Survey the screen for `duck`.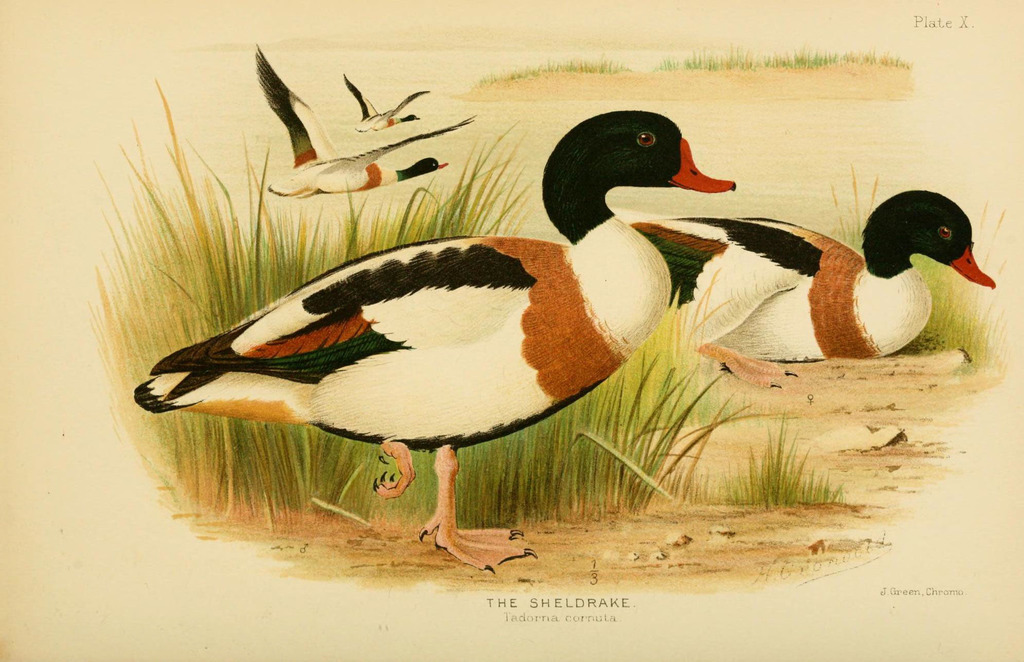
Survey found: [131, 109, 736, 572].
